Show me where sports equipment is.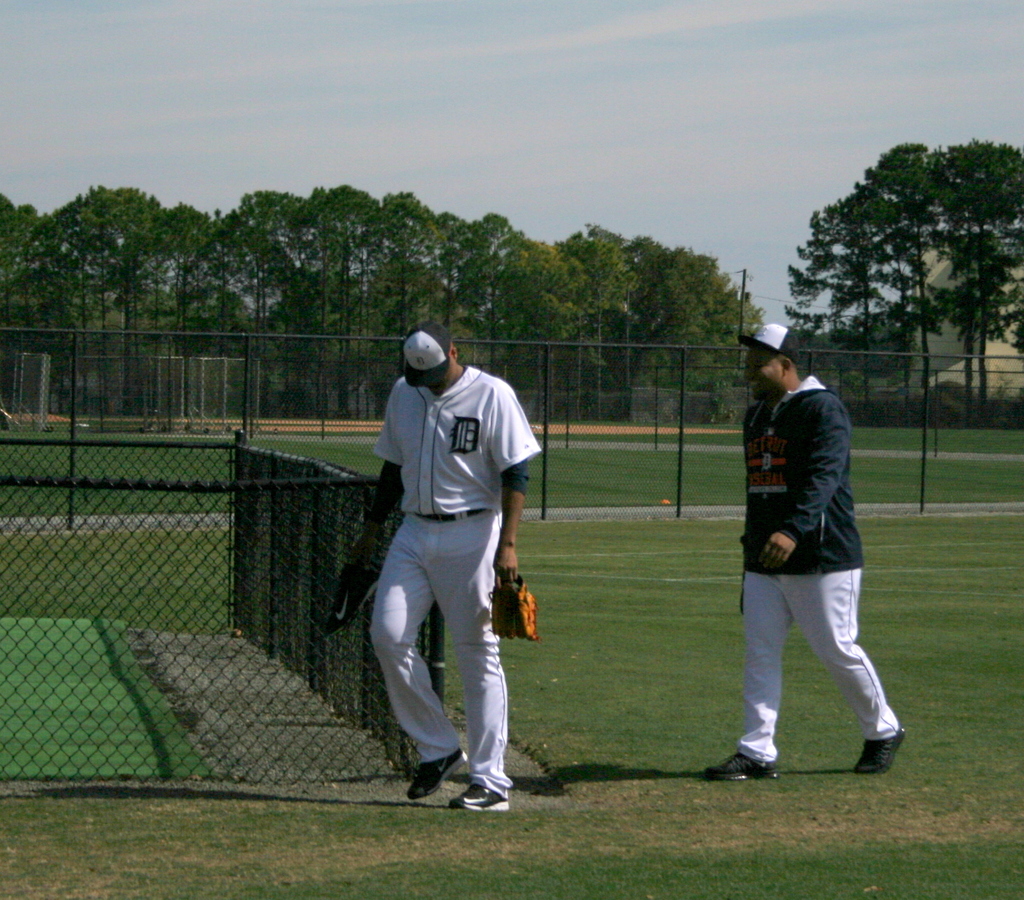
sports equipment is at (485,571,541,641).
